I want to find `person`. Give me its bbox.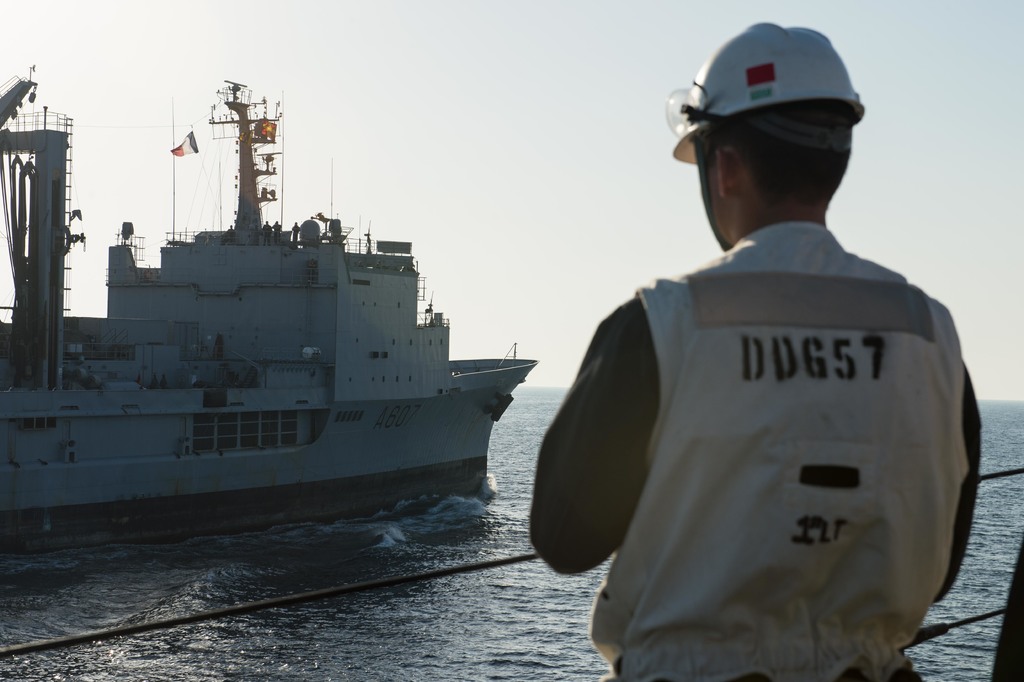
(287,220,300,249).
